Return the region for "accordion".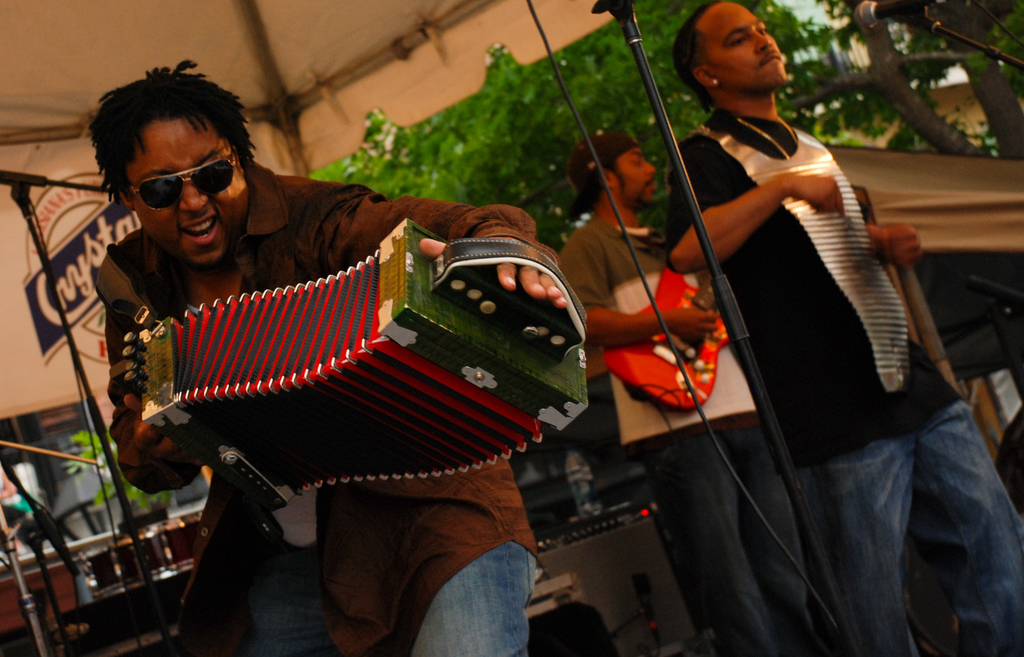
[123,216,589,520].
